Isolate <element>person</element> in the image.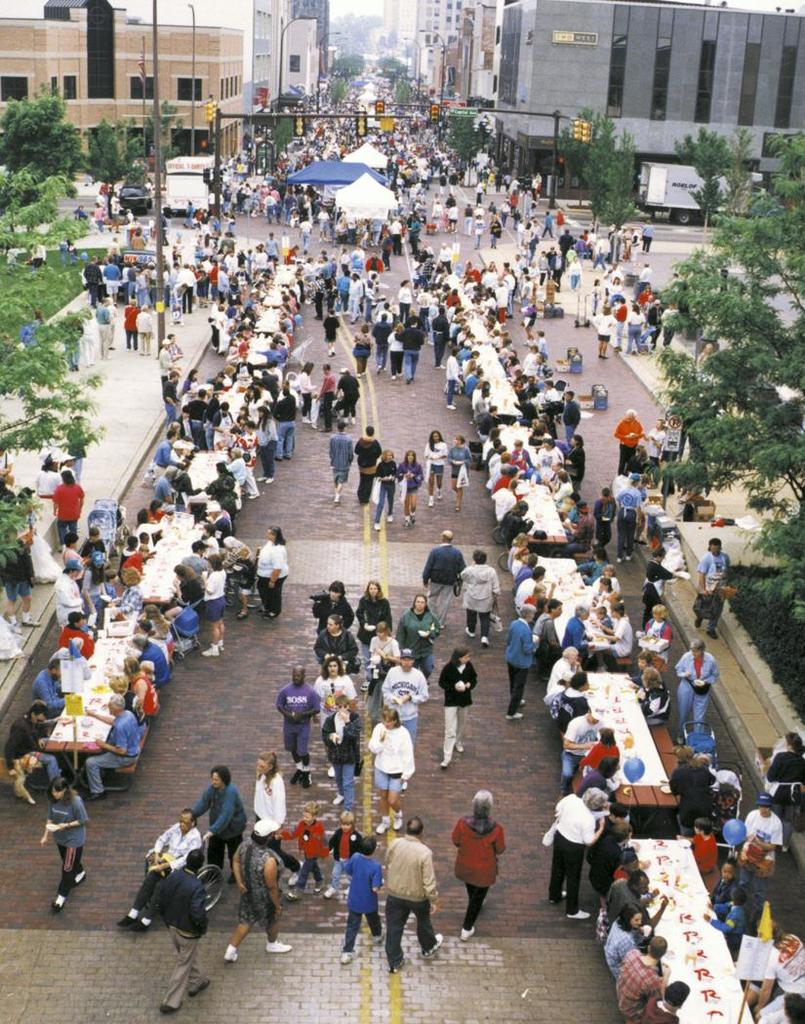
Isolated region: l=278, t=567, r=433, b=807.
